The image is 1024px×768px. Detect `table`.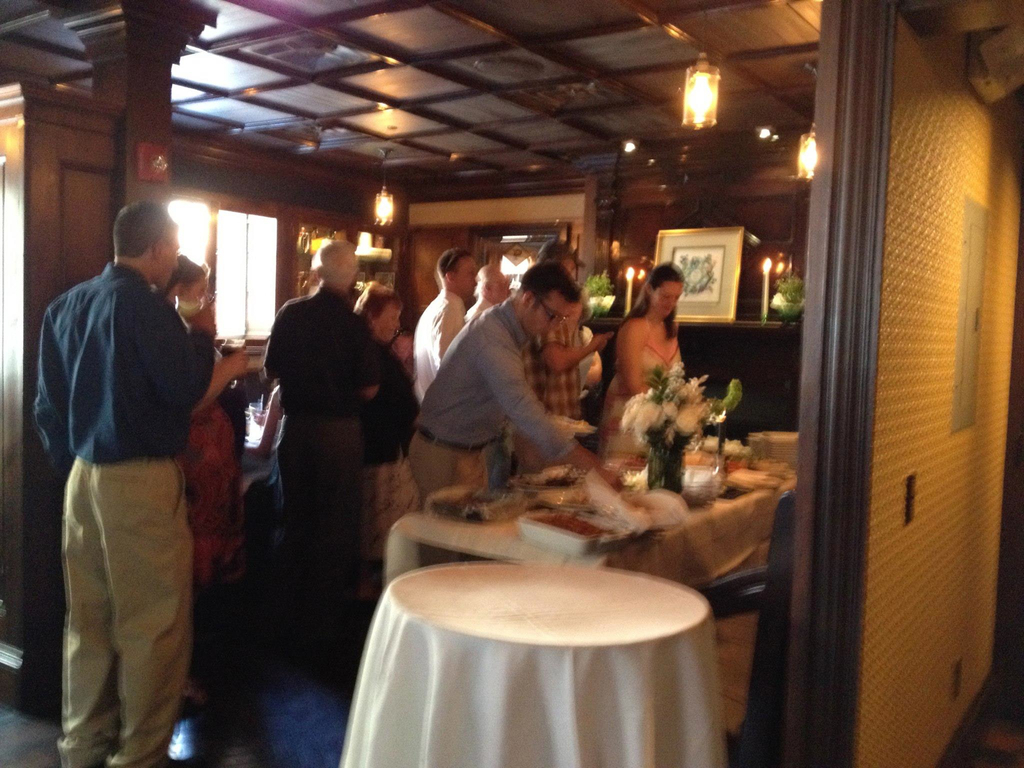
Detection: <bbox>321, 549, 747, 767</bbox>.
